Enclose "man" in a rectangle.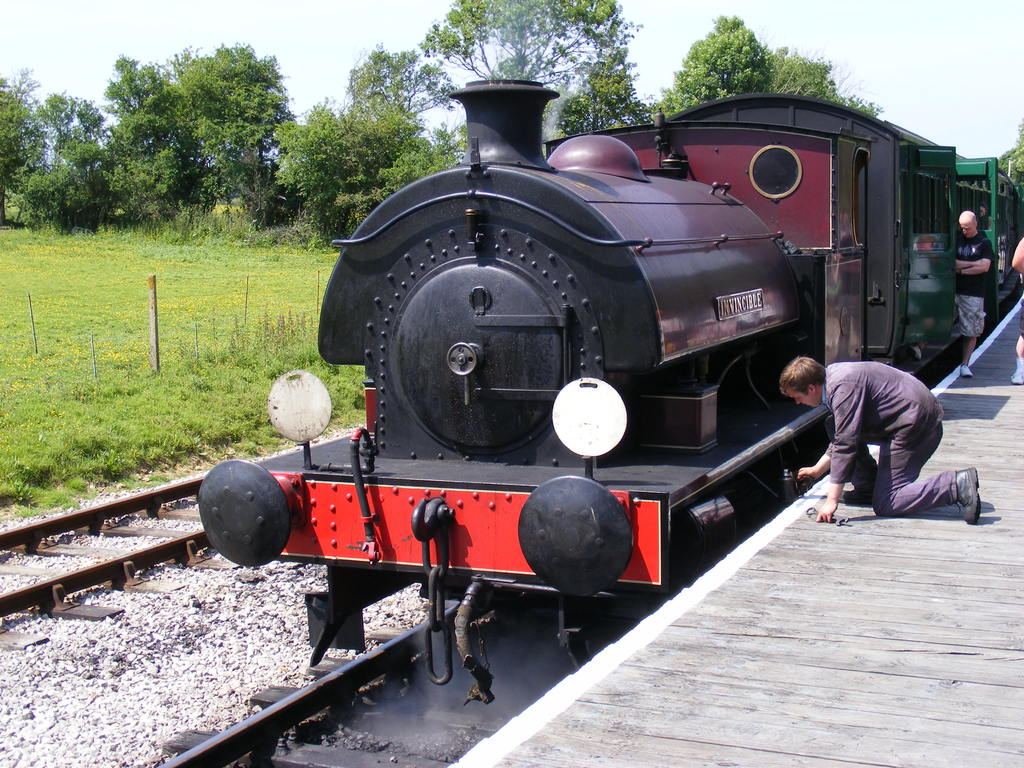
<bbox>955, 209, 992, 378</bbox>.
